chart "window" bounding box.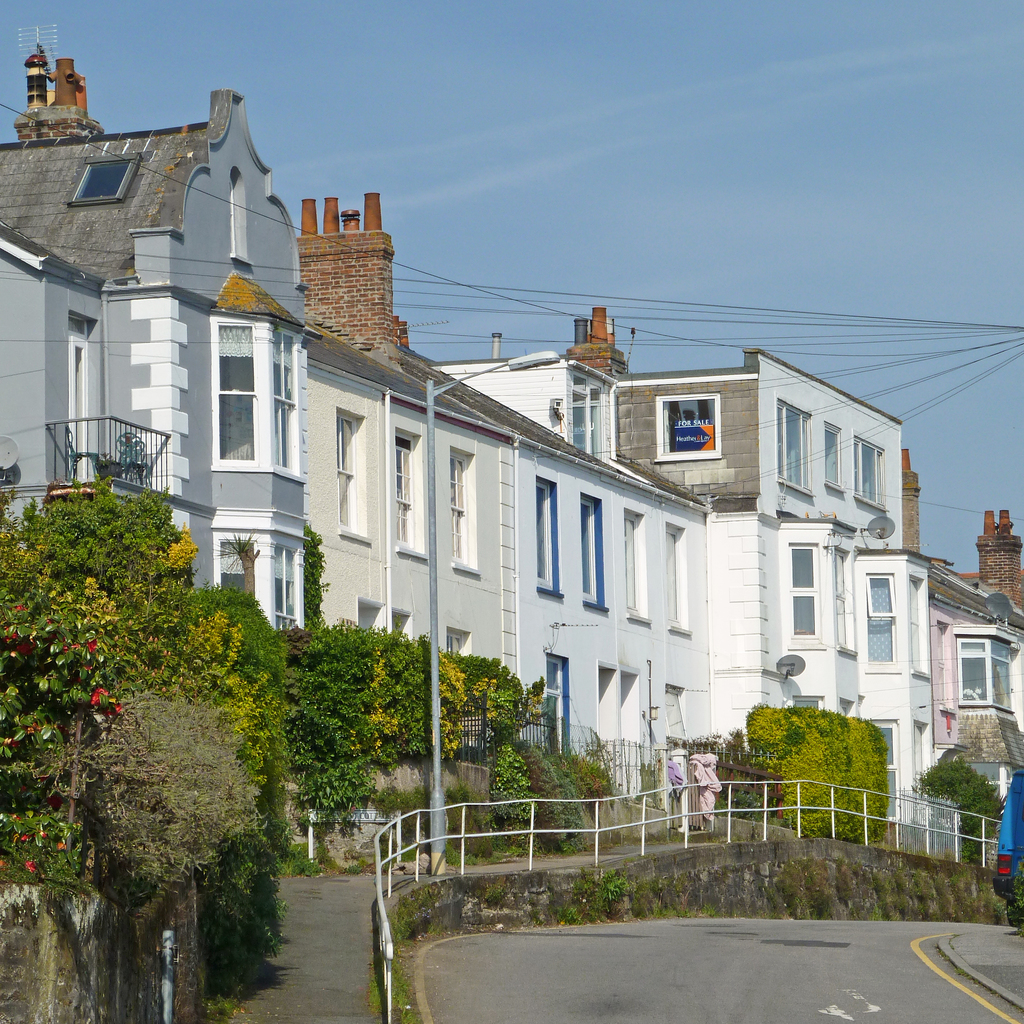
Charted: (854, 435, 887, 508).
